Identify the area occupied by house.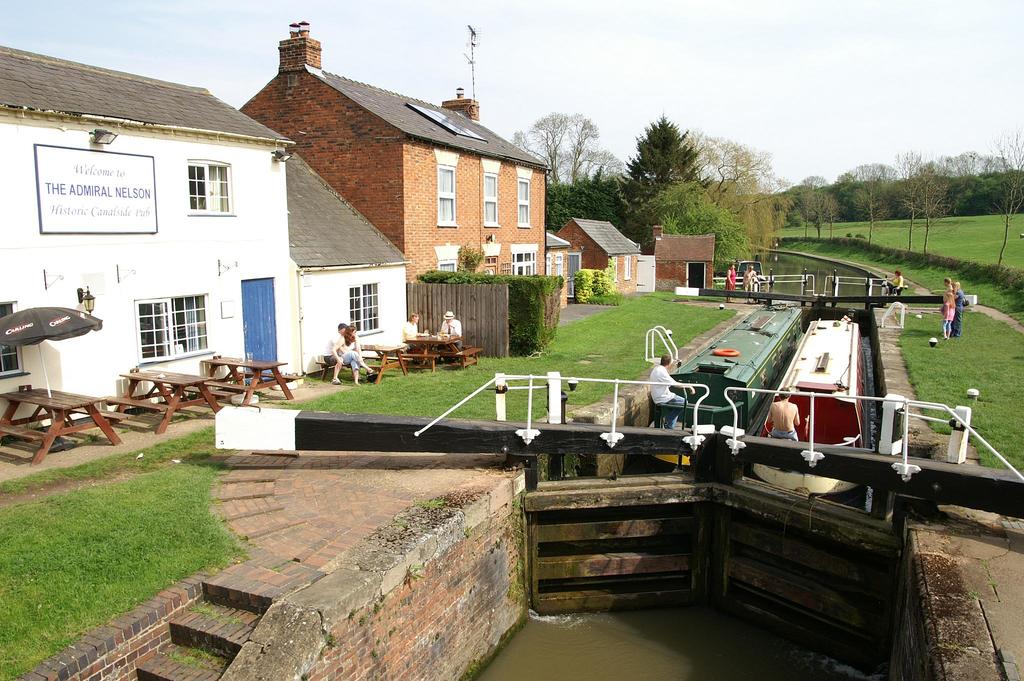
Area: {"left": 652, "top": 224, "right": 723, "bottom": 296}.
